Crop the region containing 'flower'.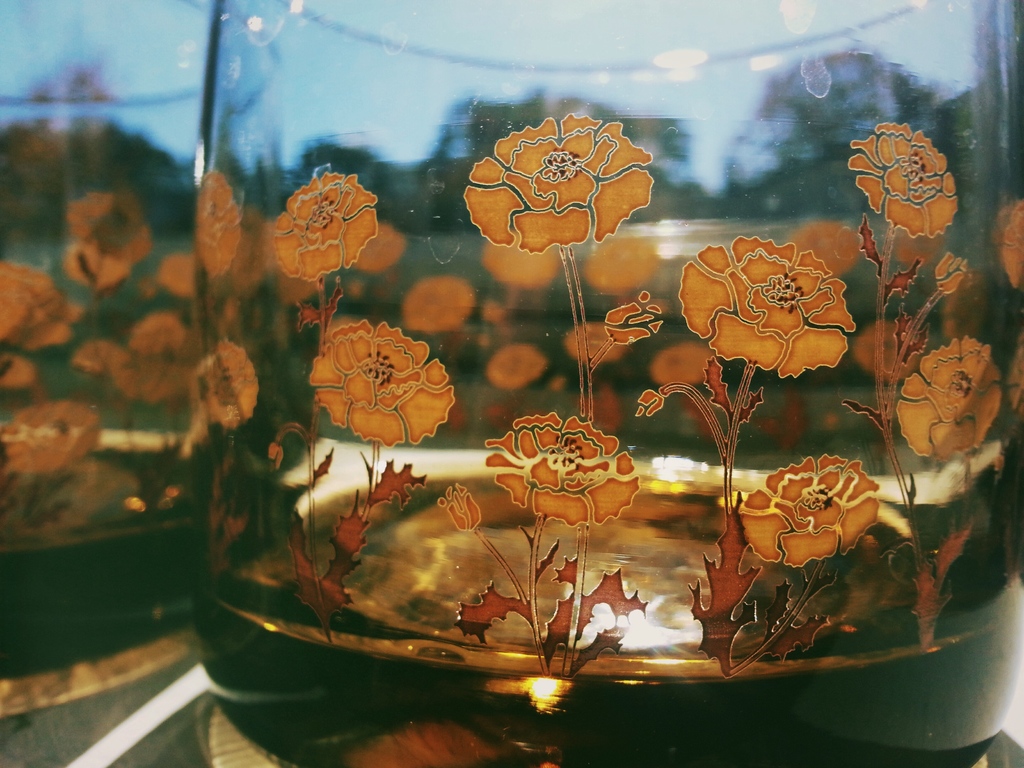
Crop region: <region>206, 344, 263, 429</region>.
